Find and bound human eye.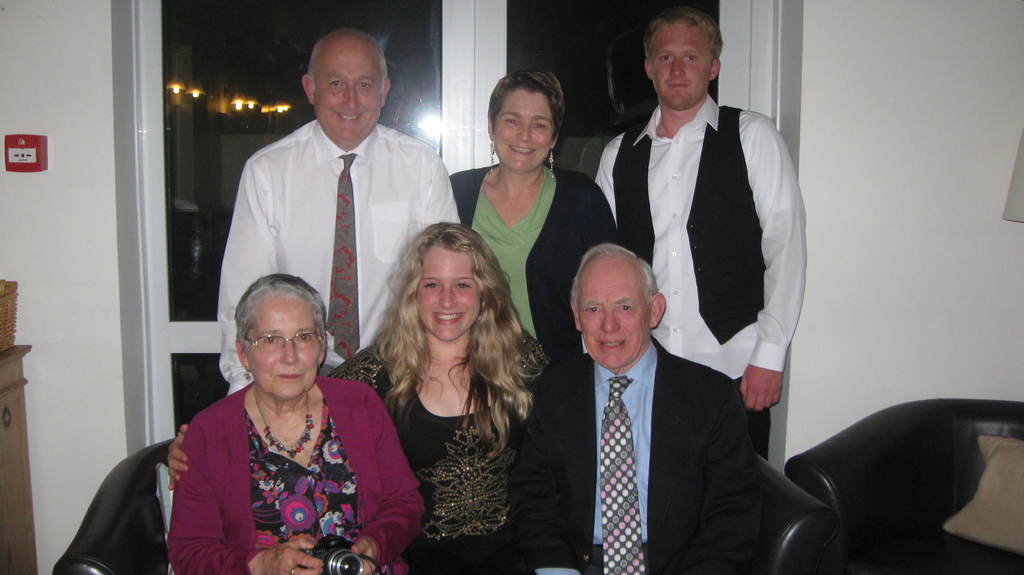
Bound: (x1=619, y1=302, x2=635, y2=314).
